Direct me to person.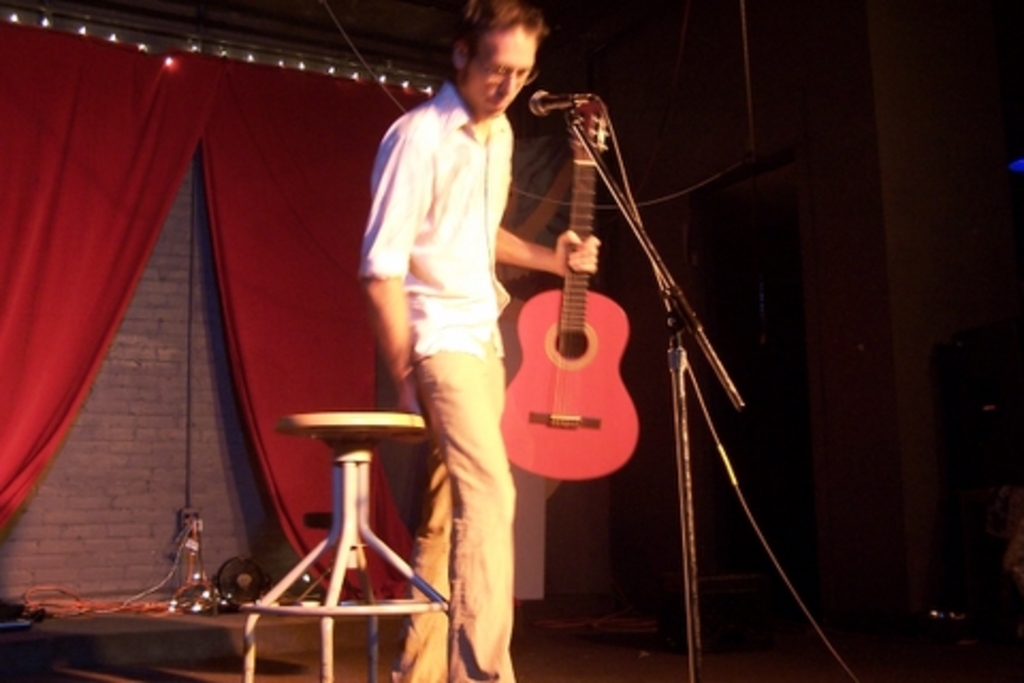
Direction: x1=346, y1=0, x2=572, y2=613.
